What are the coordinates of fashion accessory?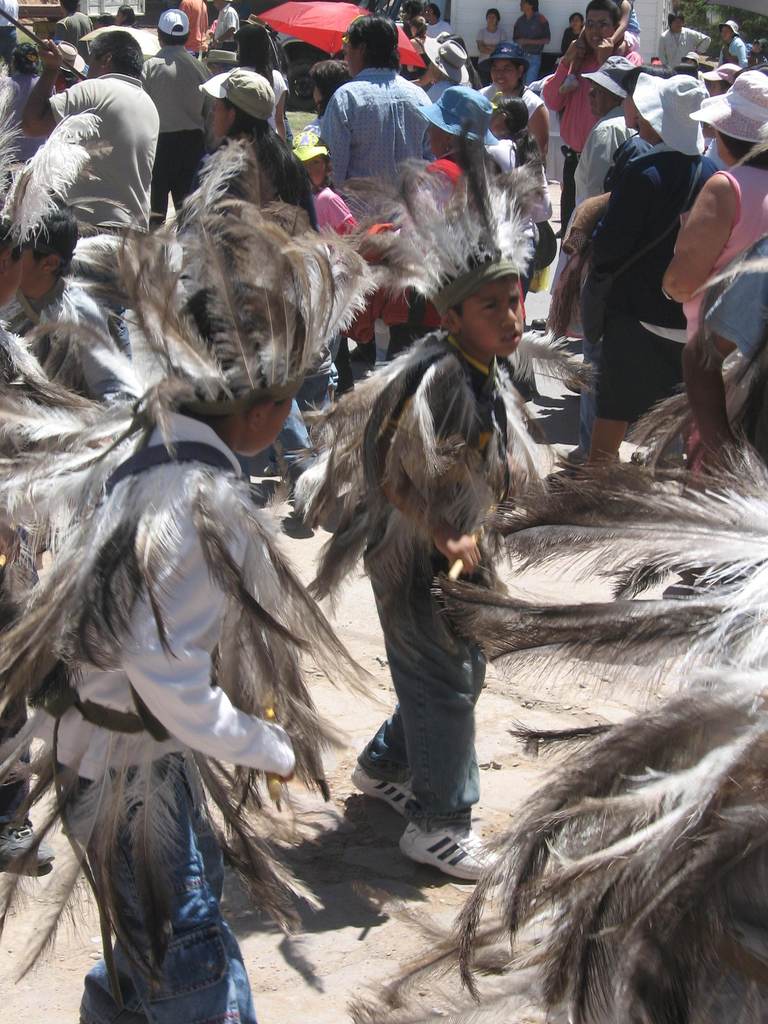
(641,71,730,157).
